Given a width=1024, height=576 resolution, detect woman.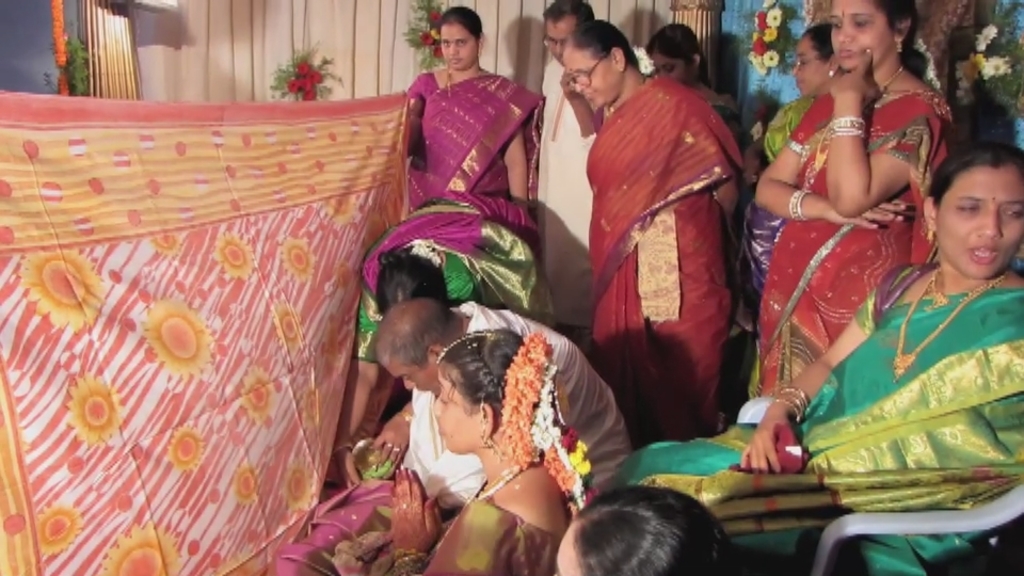
[left=402, top=5, right=547, bottom=203].
